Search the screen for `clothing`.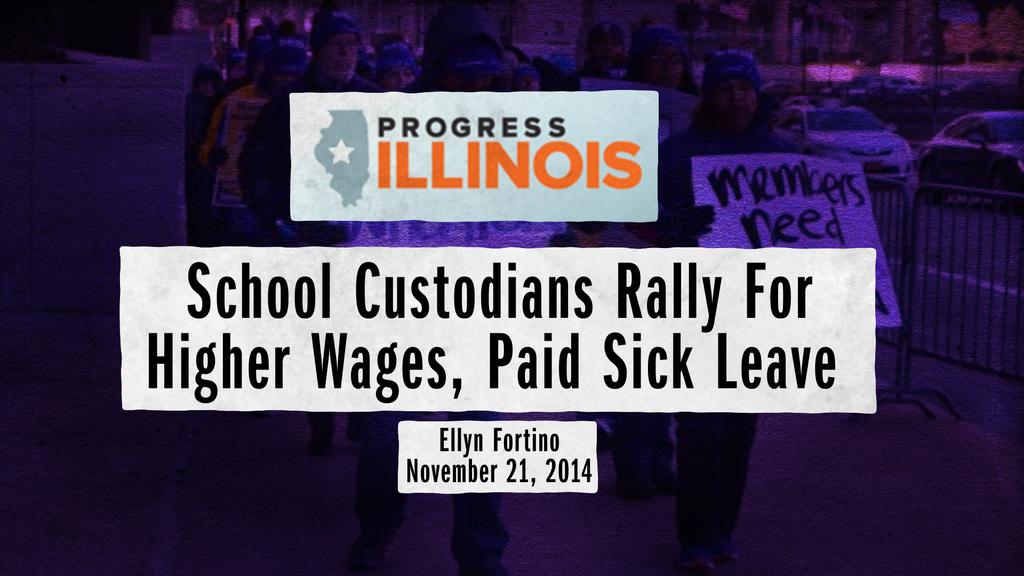
Found at rect(176, 61, 270, 239).
